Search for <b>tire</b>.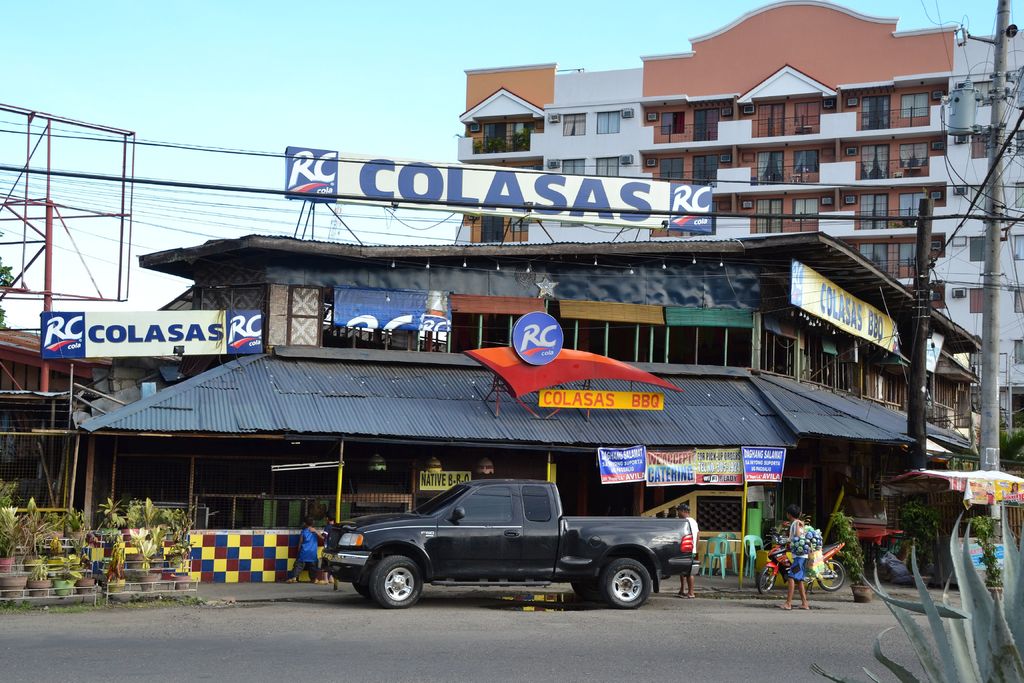
Found at pyautogui.locateOnScreen(369, 555, 422, 607).
